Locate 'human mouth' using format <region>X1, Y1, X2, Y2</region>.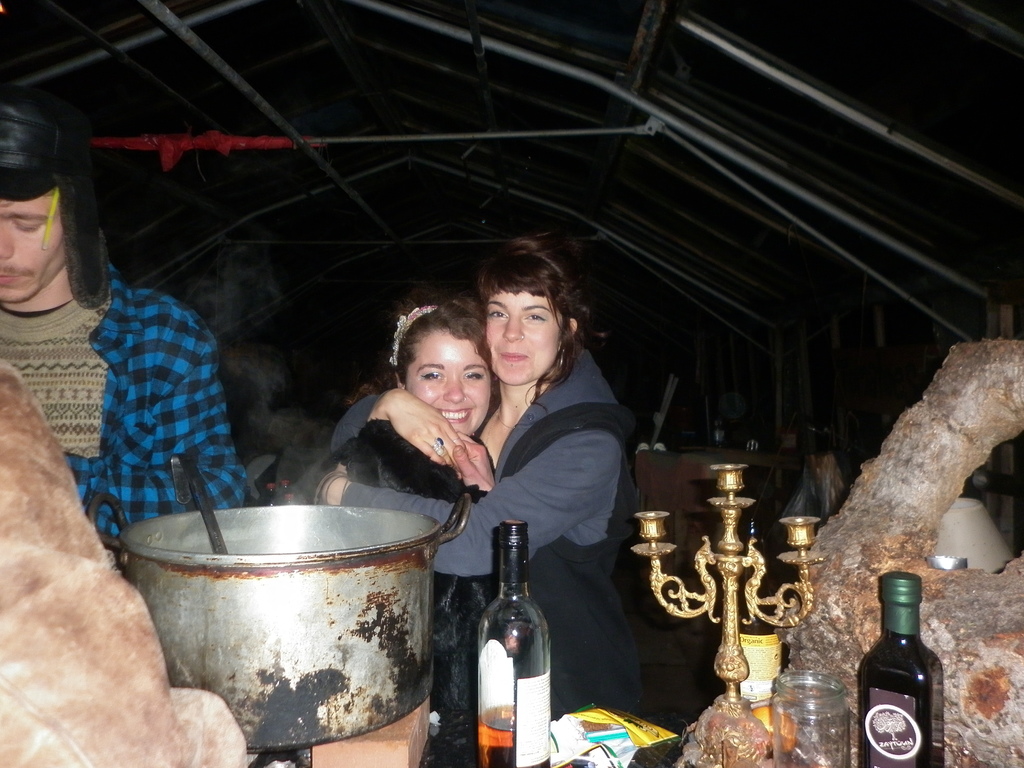
<region>497, 349, 529, 363</region>.
